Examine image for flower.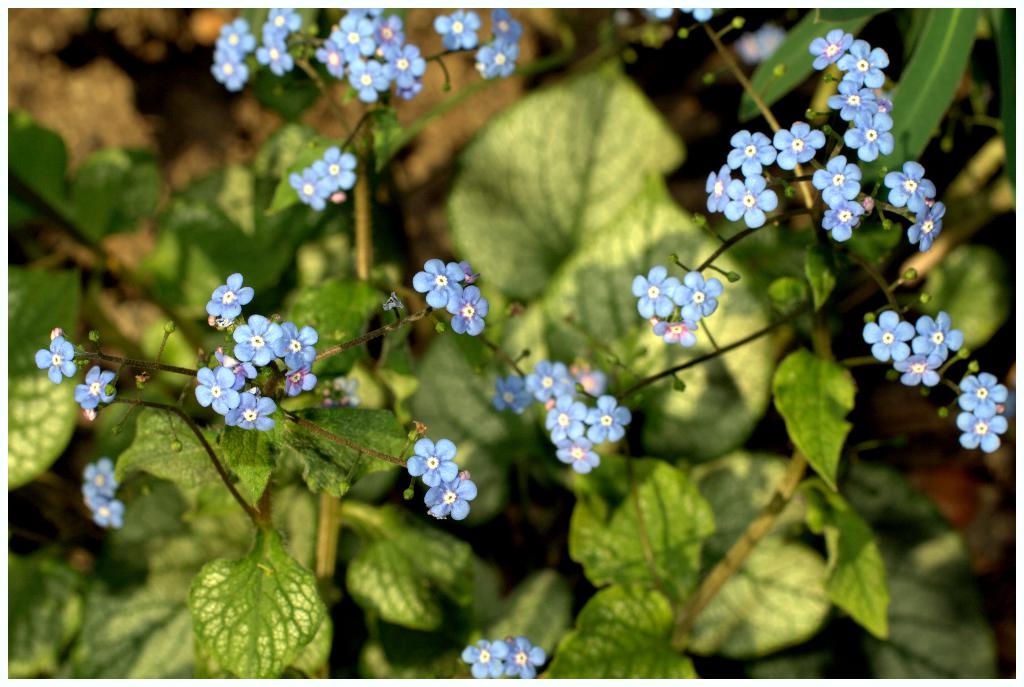
Examination result: (left=540, top=398, right=580, bottom=440).
